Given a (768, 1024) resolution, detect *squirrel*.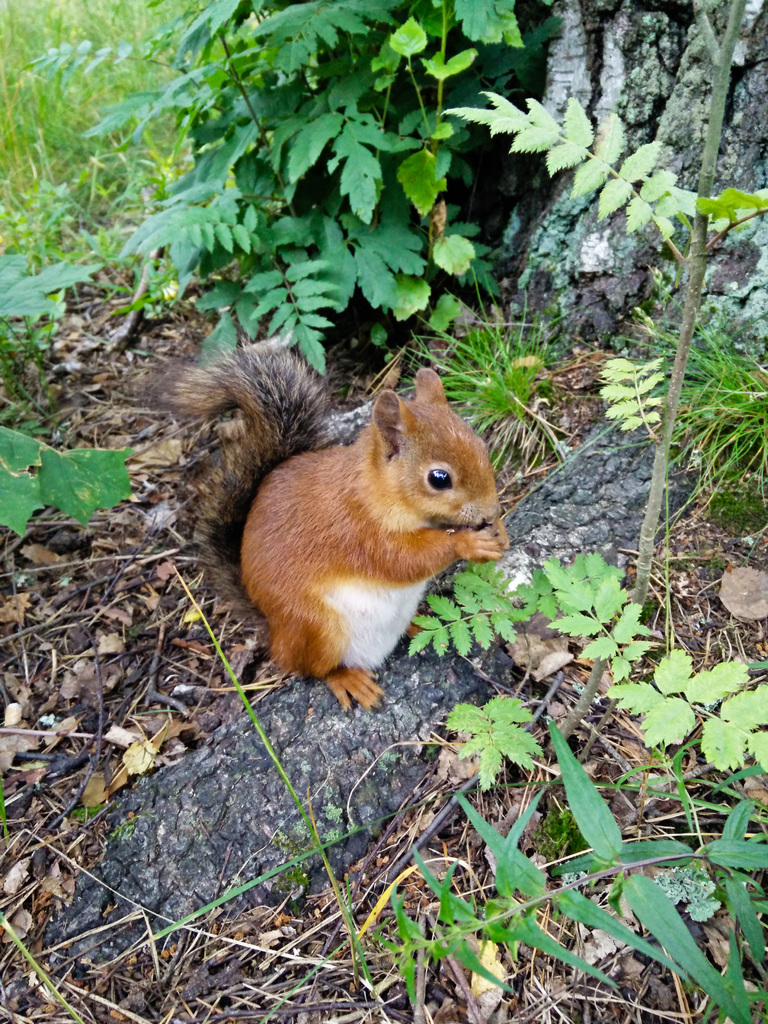
Rect(164, 332, 525, 712).
